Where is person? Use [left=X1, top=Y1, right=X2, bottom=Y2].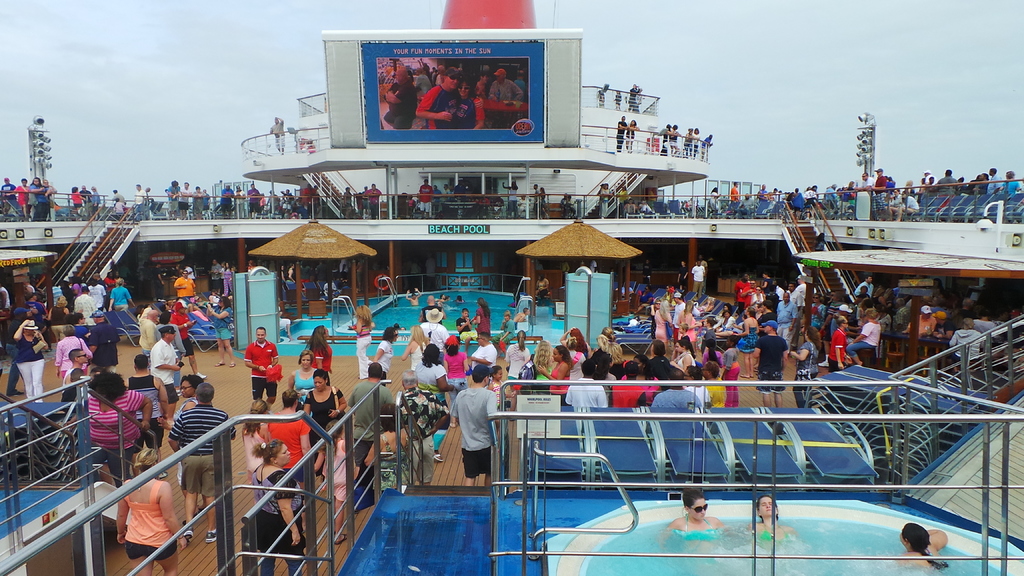
[left=202, top=296, right=235, bottom=372].
